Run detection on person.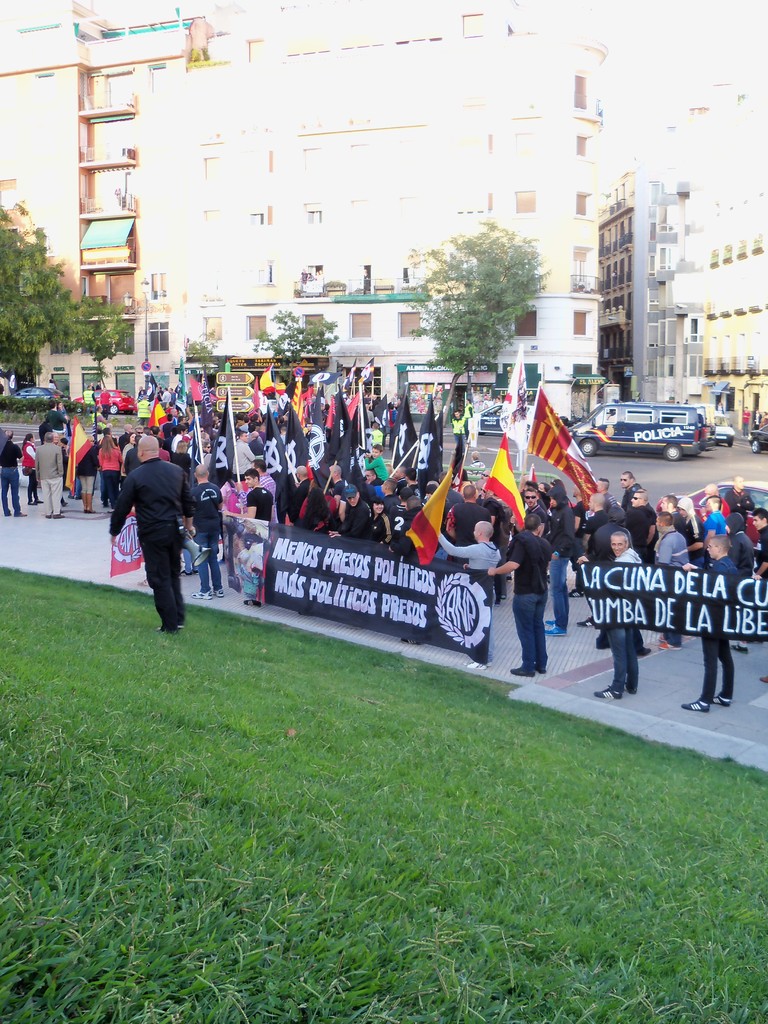
Result: [left=234, top=456, right=279, bottom=525].
